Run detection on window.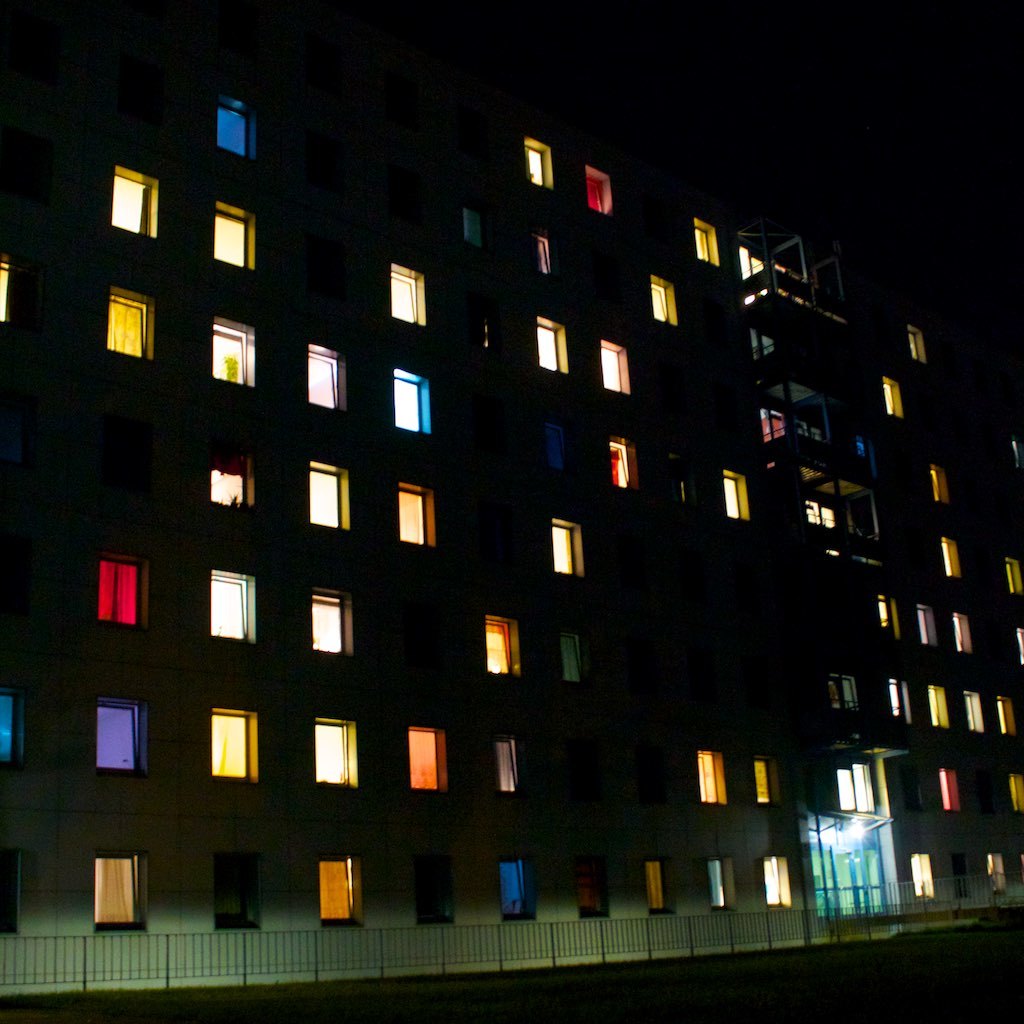
Result: rect(378, 469, 449, 562).
